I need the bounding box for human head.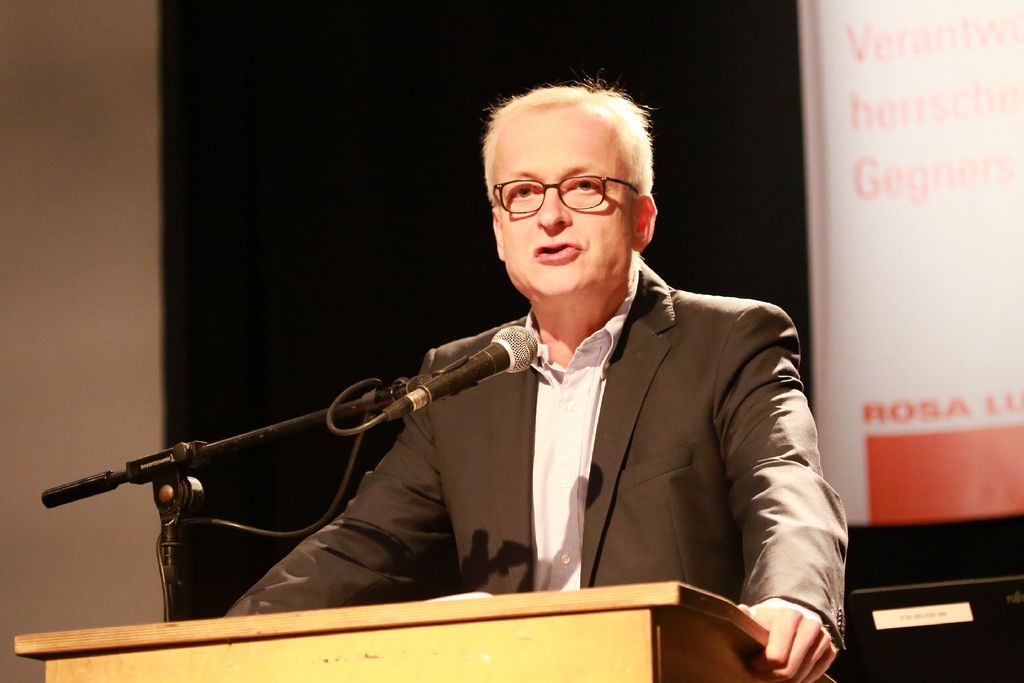
Here it is: box=[476, 84, 664, 283].
